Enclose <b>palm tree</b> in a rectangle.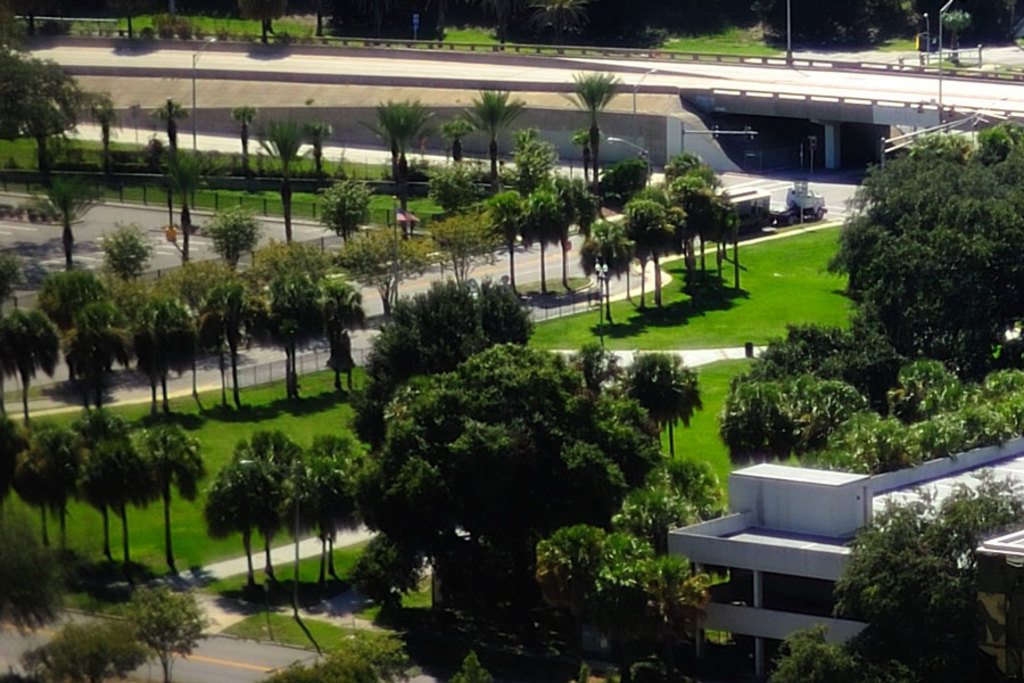
box(617, 196, 661, 312).
